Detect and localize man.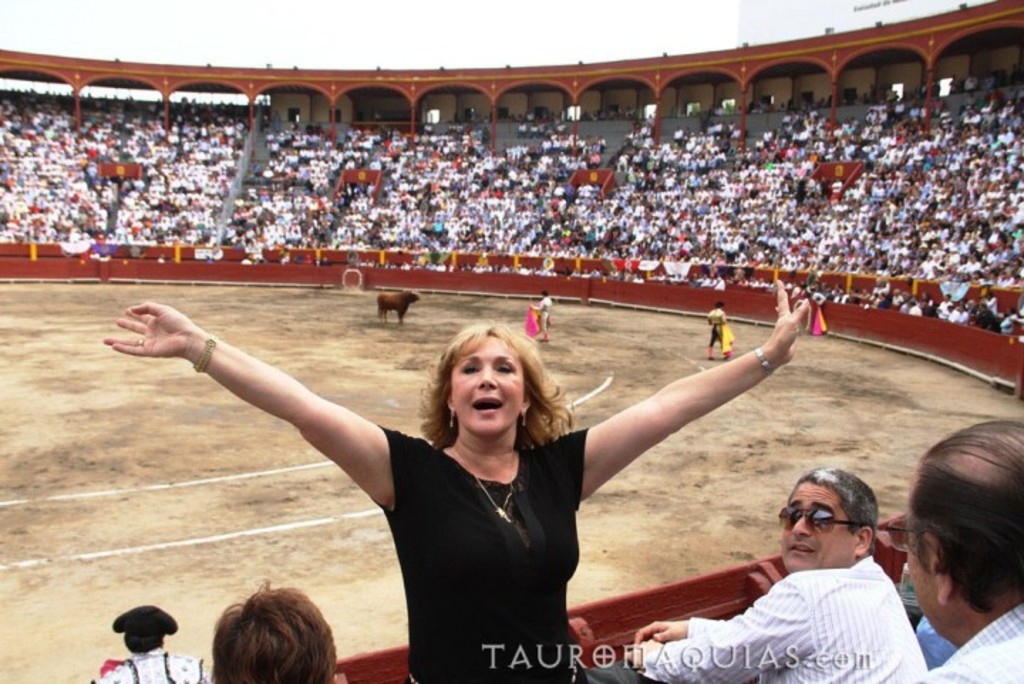
Localized at [704, 301, 731, 358].
